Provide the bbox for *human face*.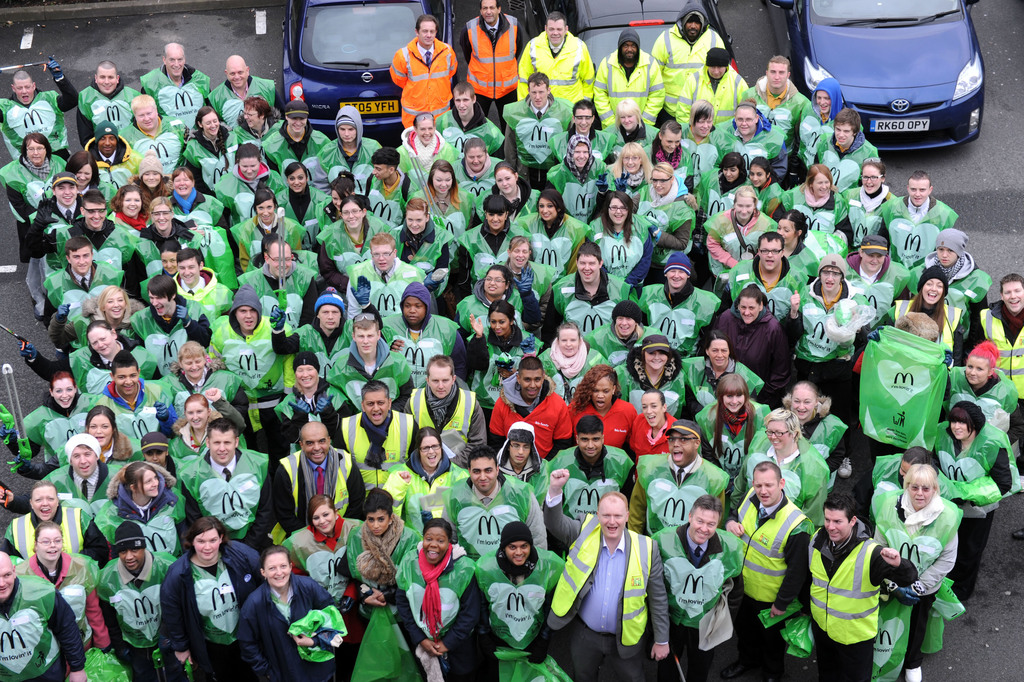
locate(489, 308, 509, 336).
